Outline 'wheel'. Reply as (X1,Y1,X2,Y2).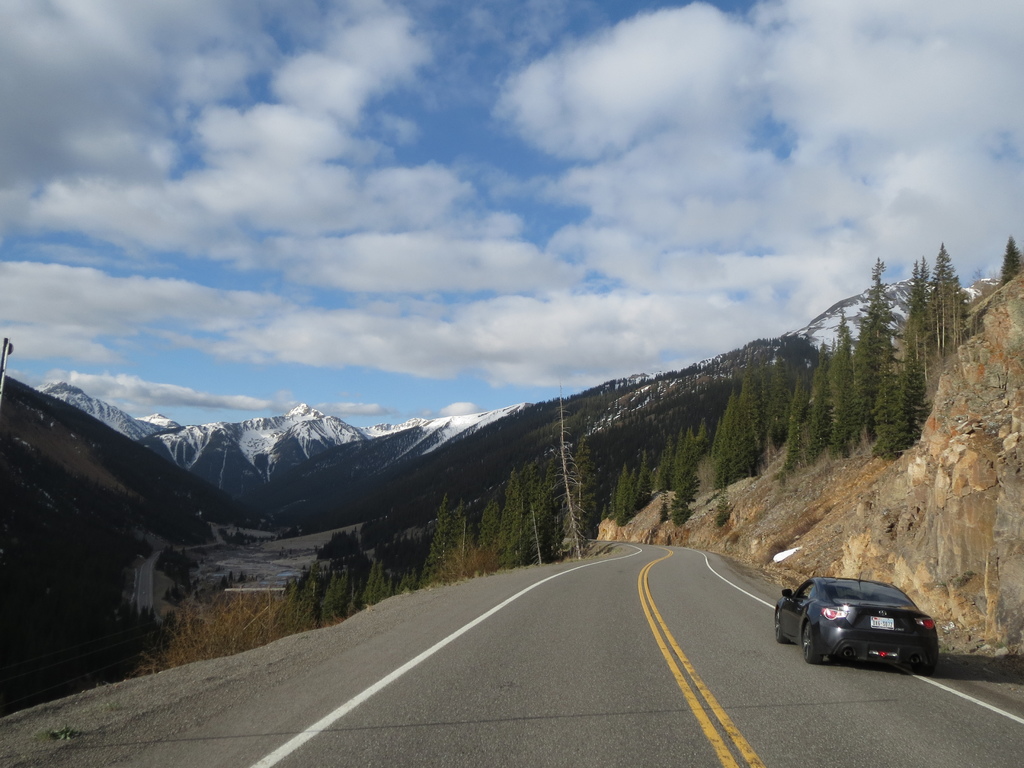
(801,623,815,668).
